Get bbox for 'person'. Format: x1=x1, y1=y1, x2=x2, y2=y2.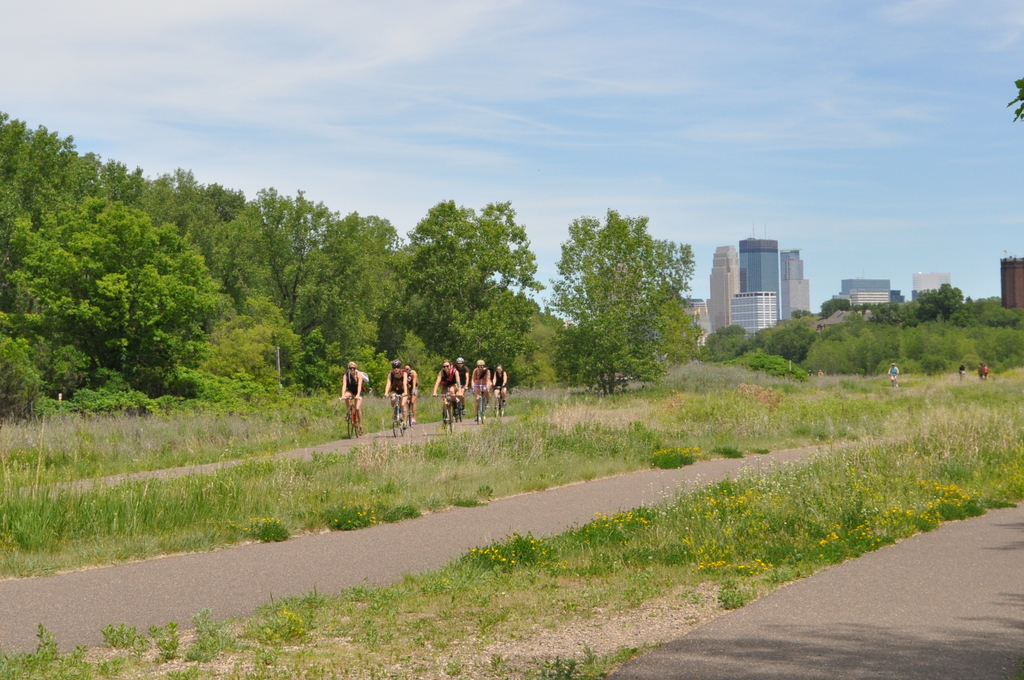
x1=343, y1=361, x2=362, y2=426.
